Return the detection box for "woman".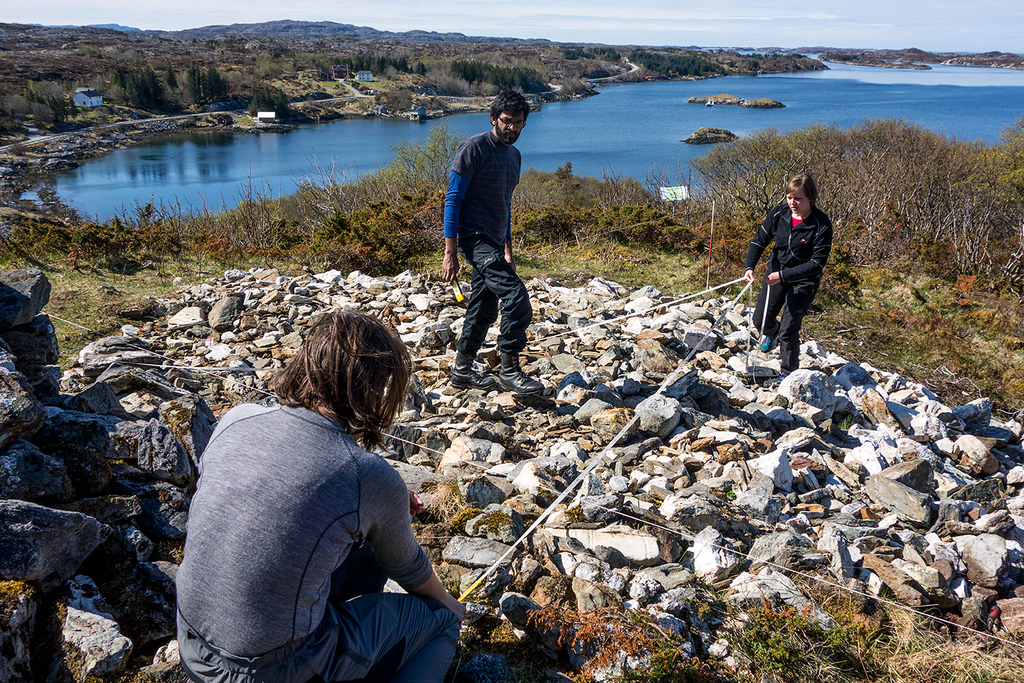
rect(743, 173, 833, 376).
